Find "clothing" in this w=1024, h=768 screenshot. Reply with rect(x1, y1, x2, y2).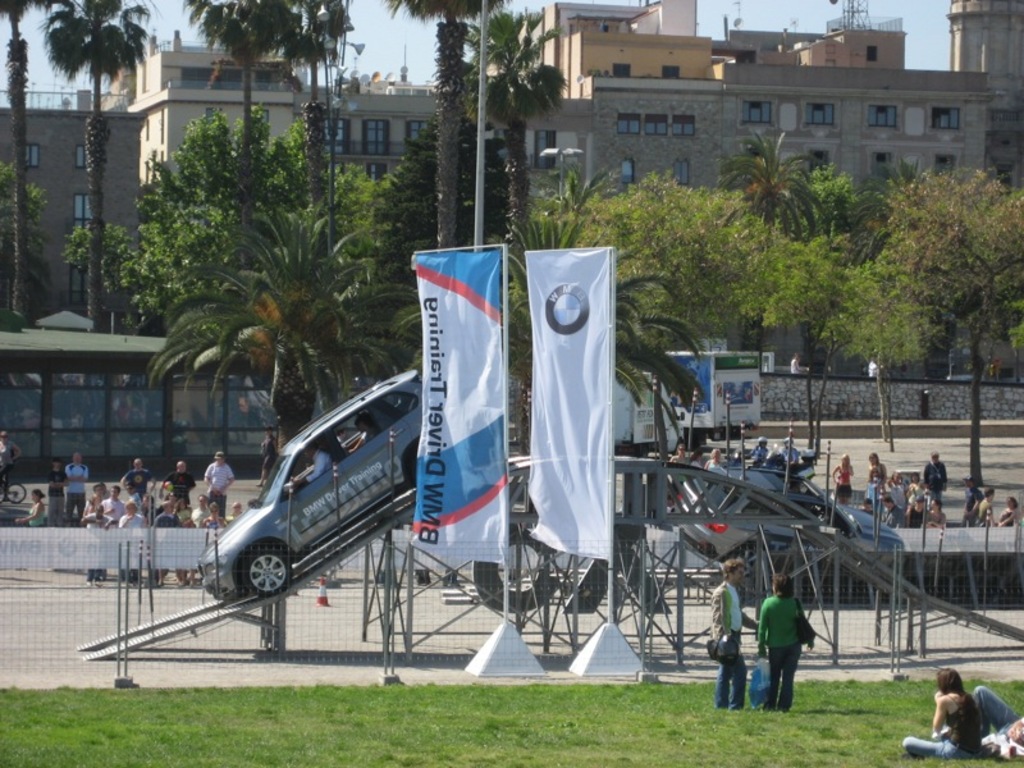
rect(63, 453, 91, 518).
